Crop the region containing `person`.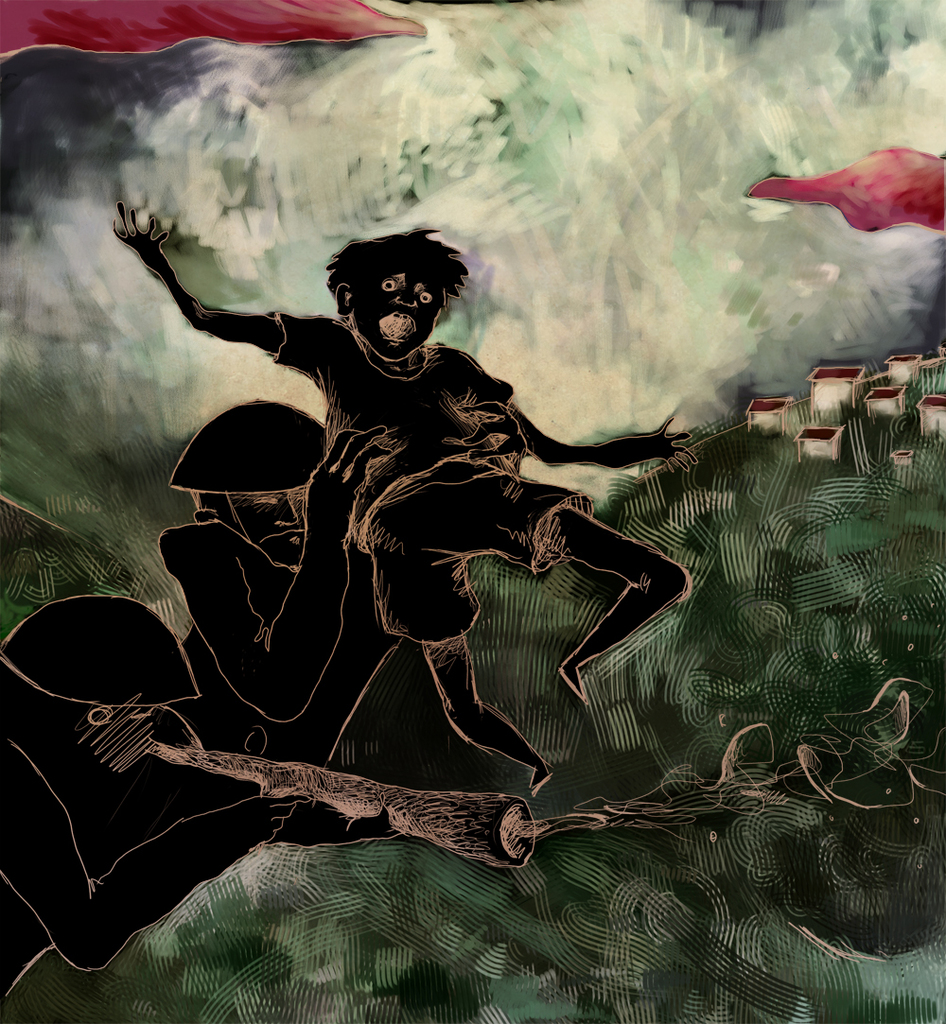
Crop region: box(0, 590, 309, 1004).
